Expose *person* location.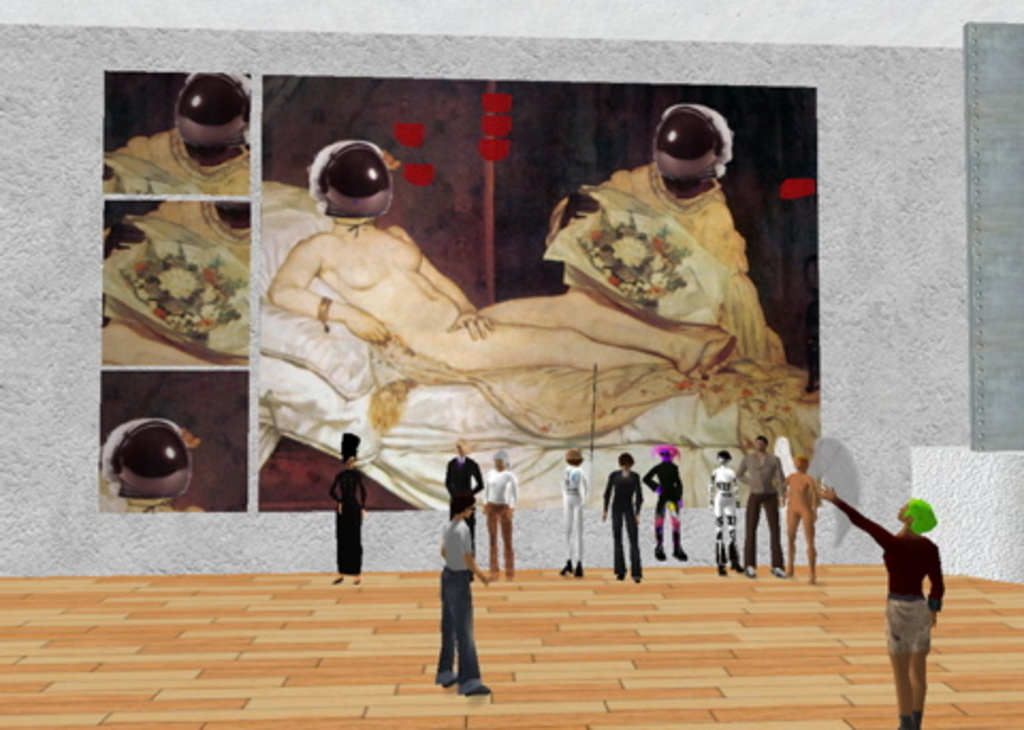
Exposed at left=100, top=420, right=203, bottom=512.
